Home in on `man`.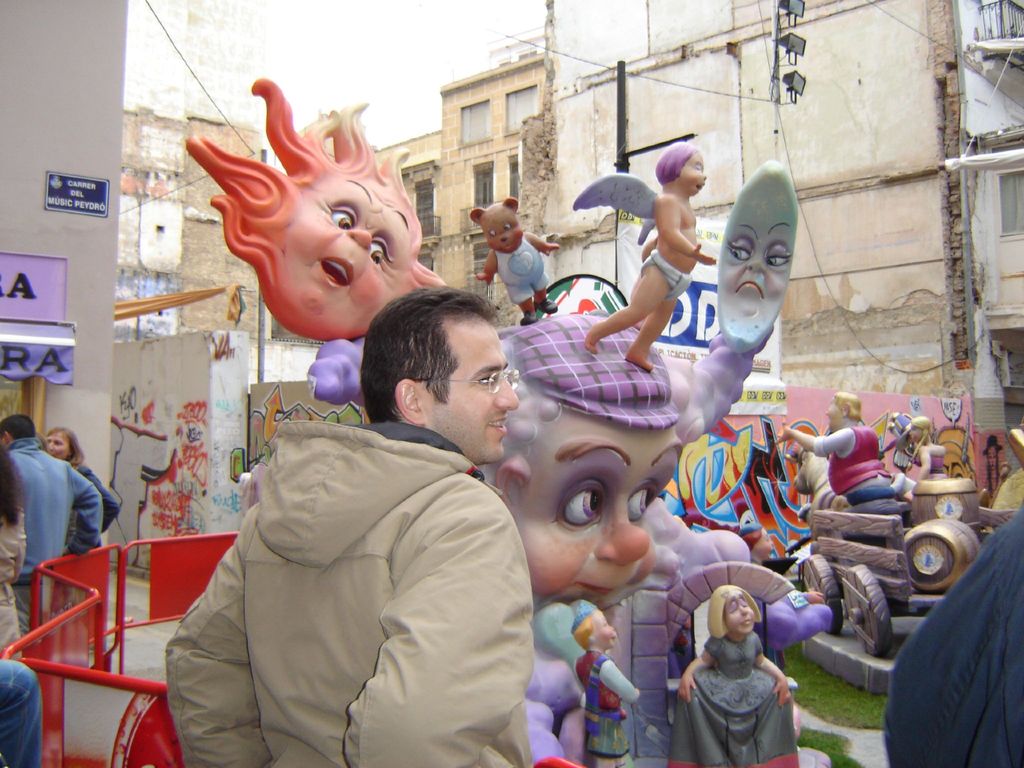
Homed in at (left=0, top=415, right=107, bottom=646).
